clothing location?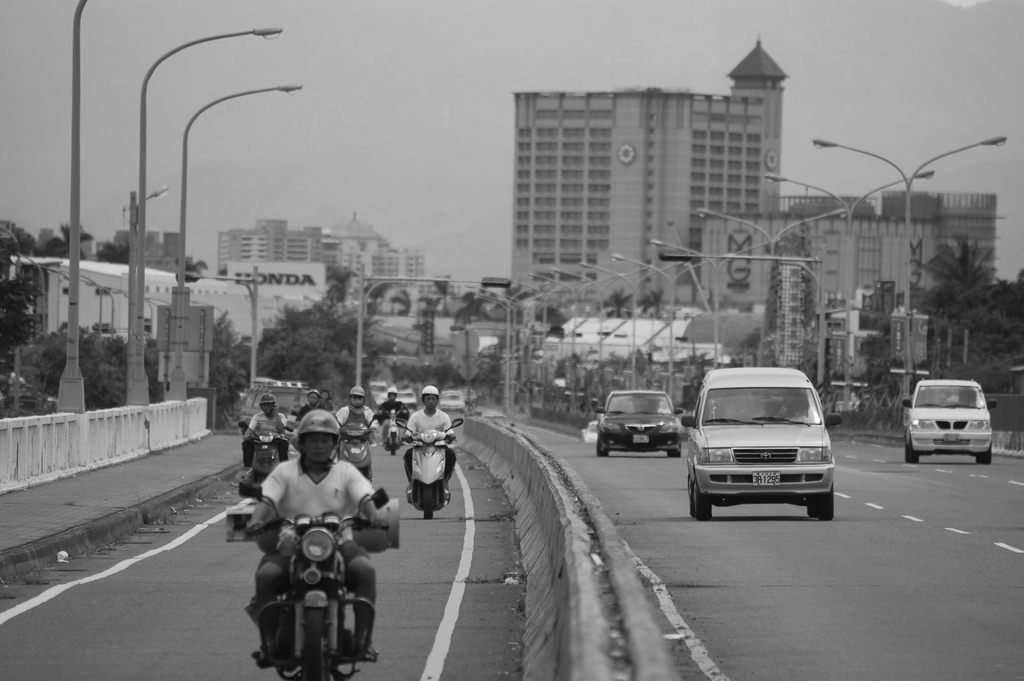
[left=405, top=406, right=456, bottom=484]
